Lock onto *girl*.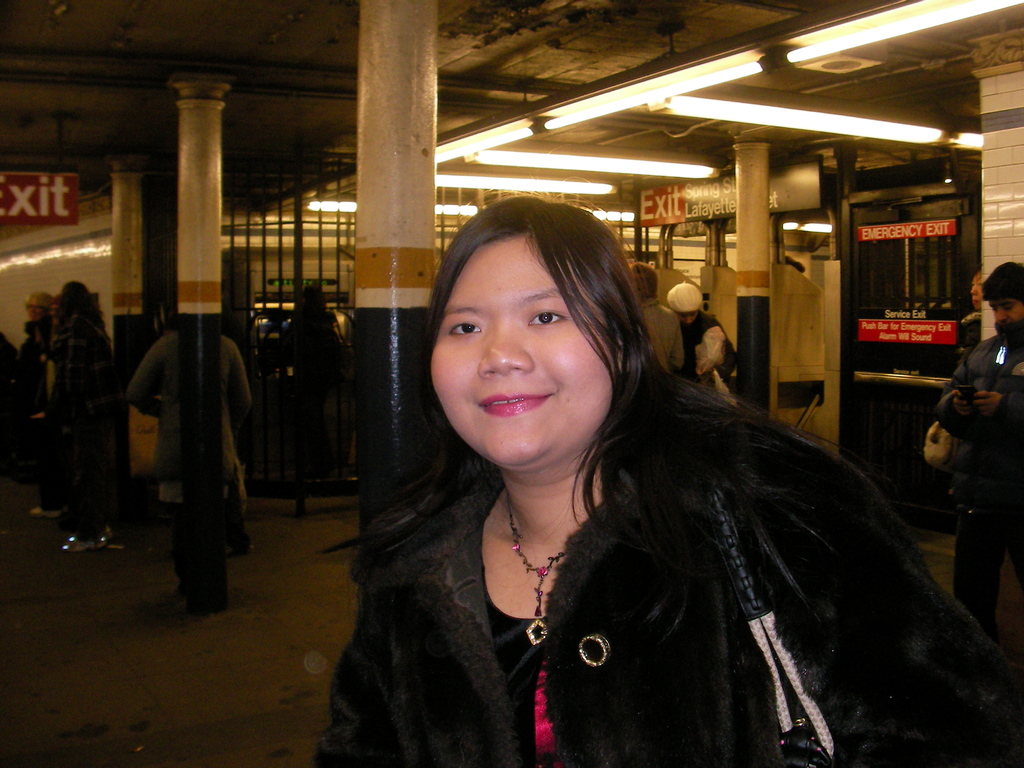
Locked: bbox=(319, 192, 1021, 767).
